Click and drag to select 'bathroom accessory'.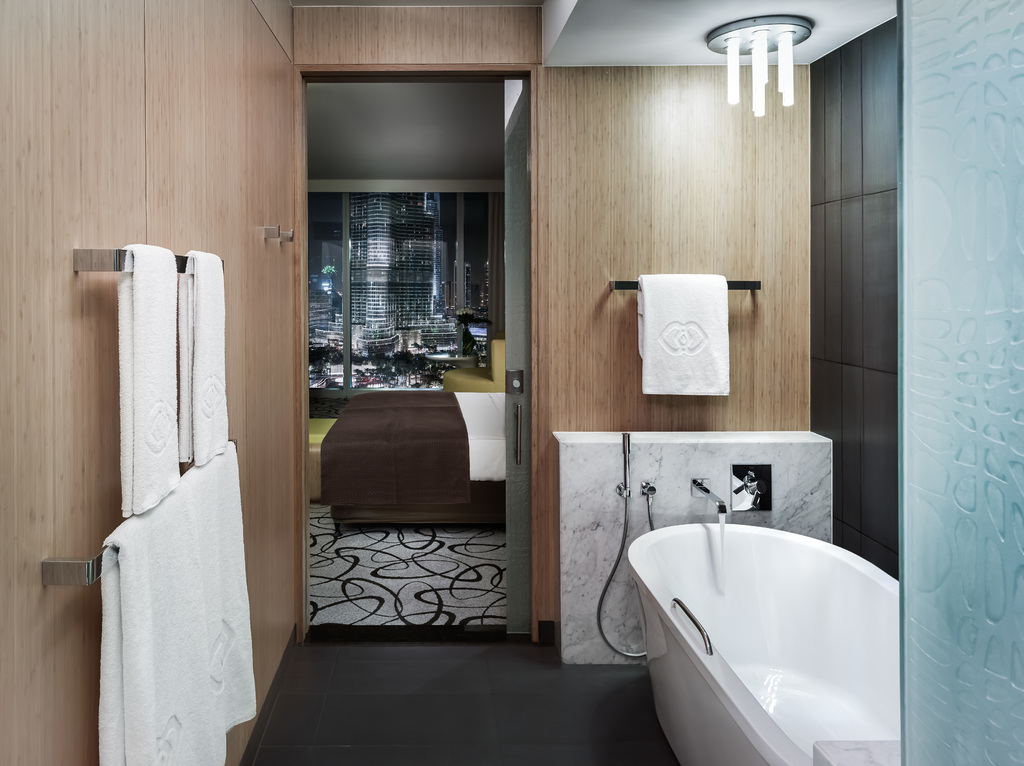
Selection: box=[608, 281, 762, 293].
